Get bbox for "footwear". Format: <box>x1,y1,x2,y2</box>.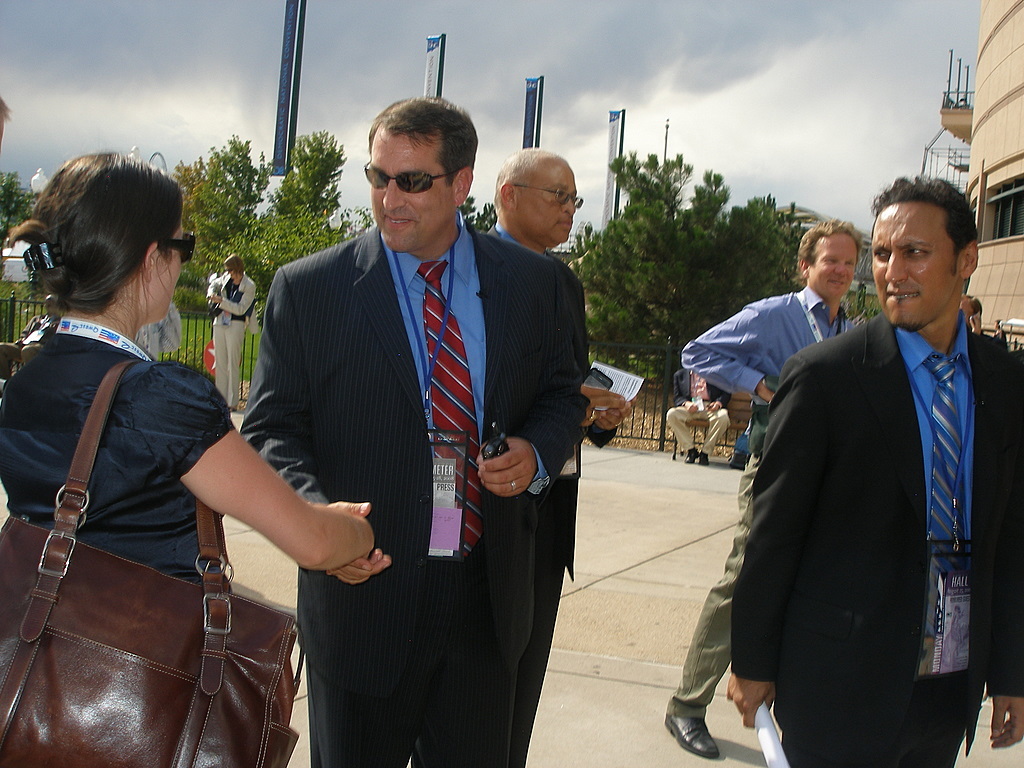
<box>684,454,695,465</box>.
